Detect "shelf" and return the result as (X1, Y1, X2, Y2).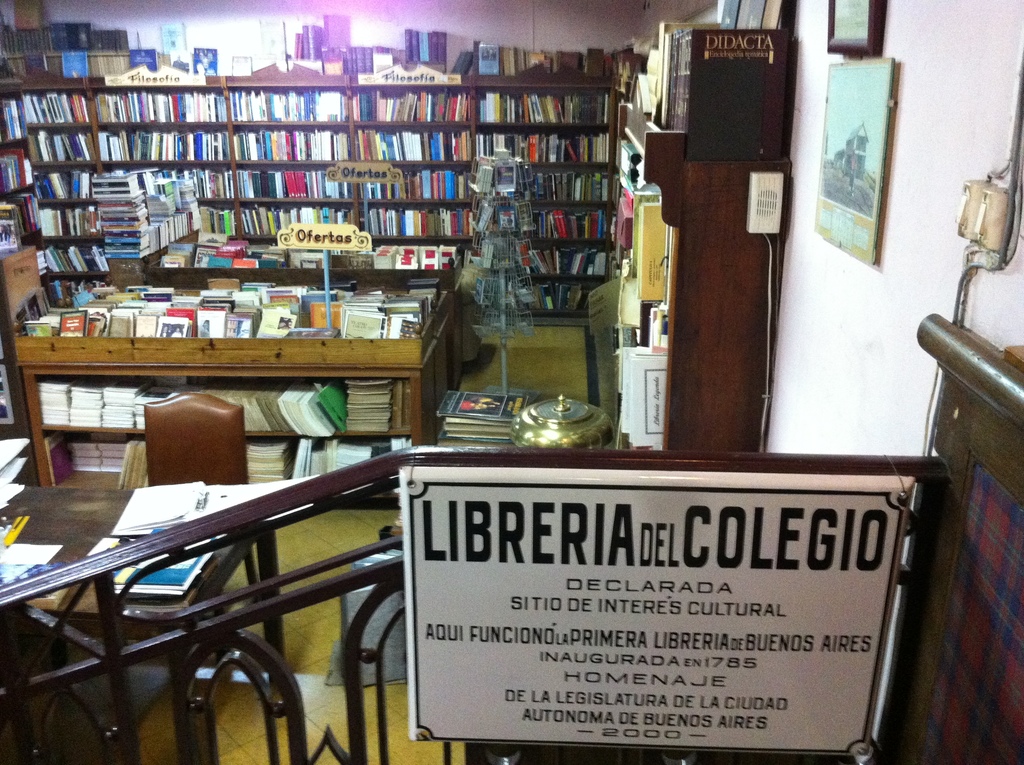
(0, 58, 664, 369).
